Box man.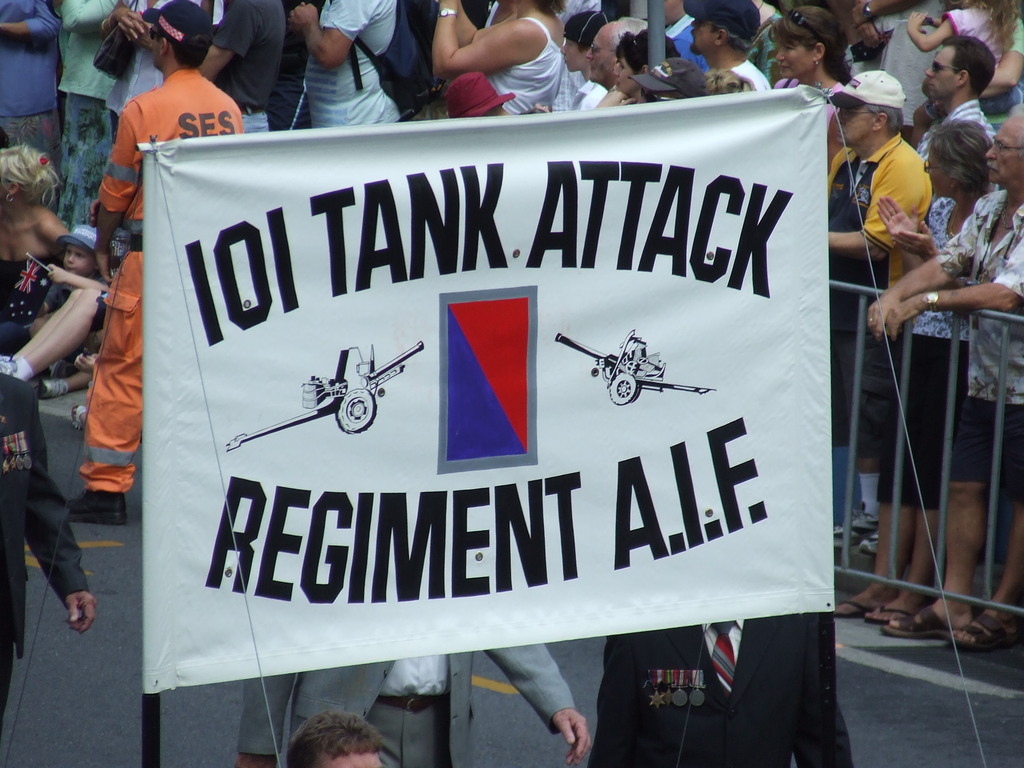
box=[680, 12, 792, 86].
